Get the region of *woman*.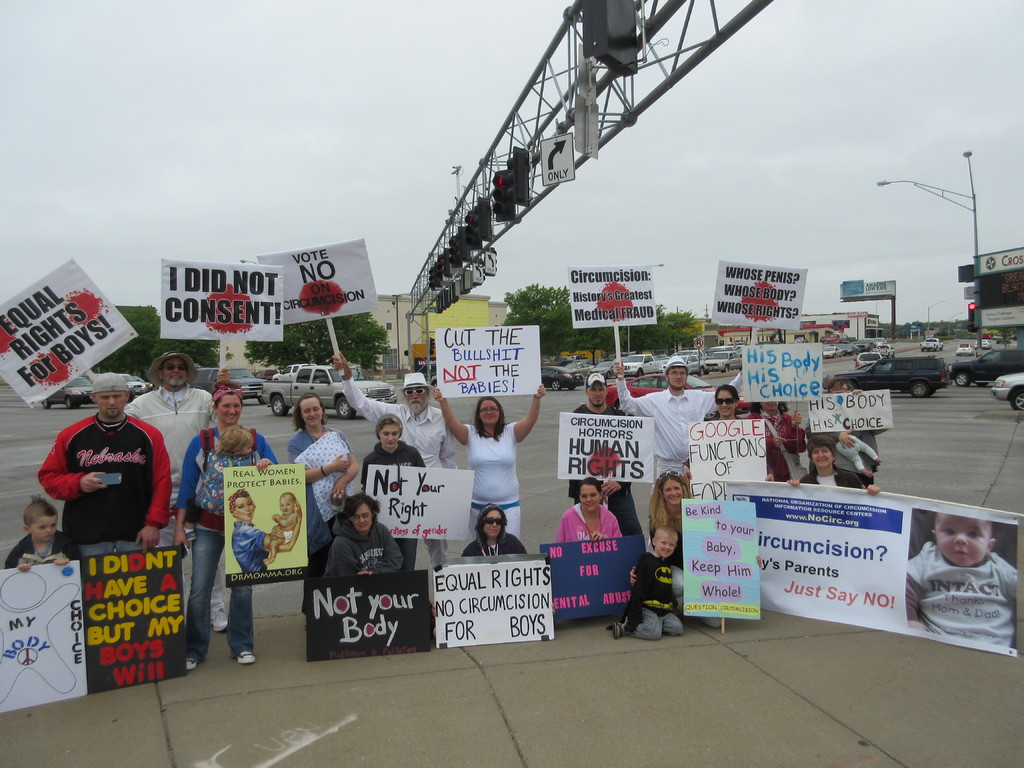
653 471 693 524.
